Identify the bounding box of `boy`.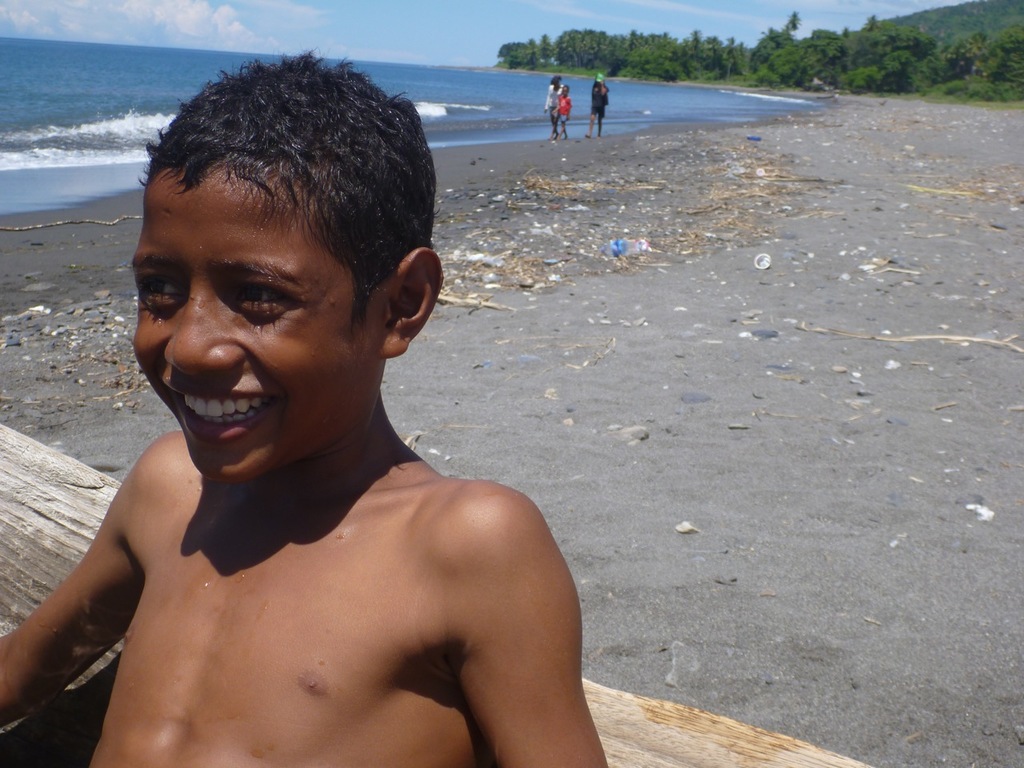
bbox=[0, 47, 611, 767].
